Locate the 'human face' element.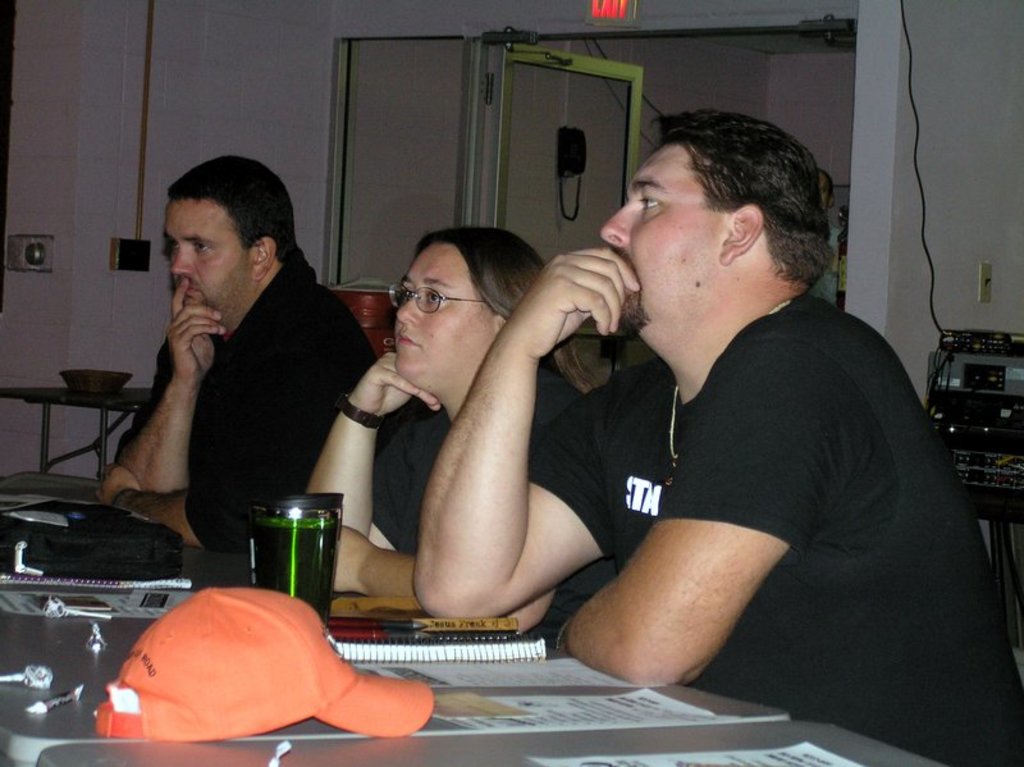
Element bbox: (left=165, top=197, right=259, bottom=328).
